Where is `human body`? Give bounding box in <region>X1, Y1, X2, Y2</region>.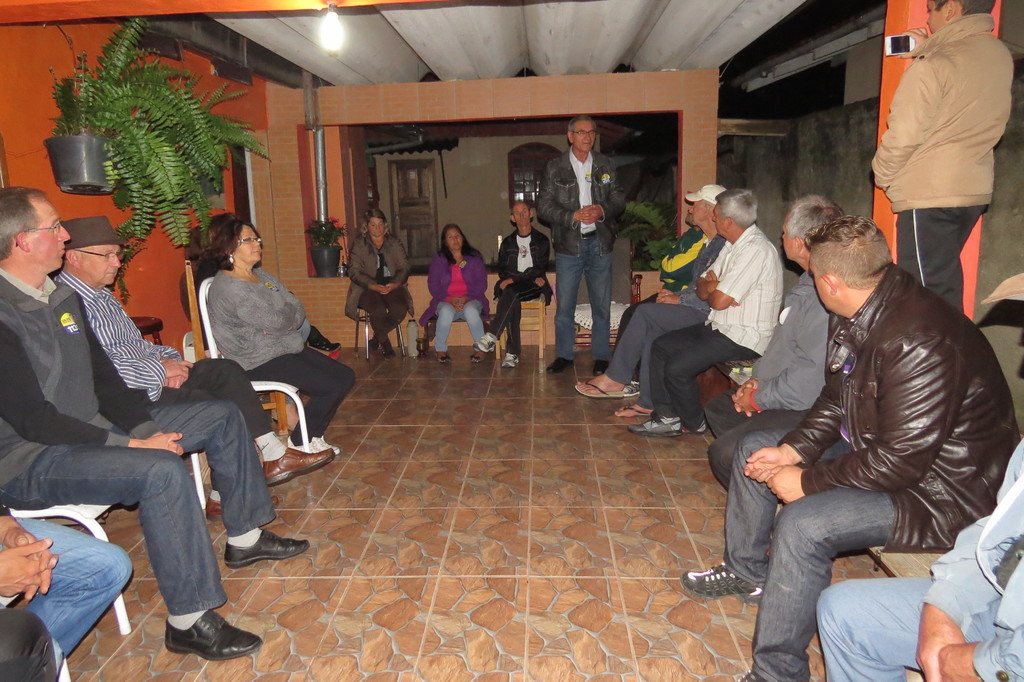
<region>817, 426, 1023, 681</region>.
